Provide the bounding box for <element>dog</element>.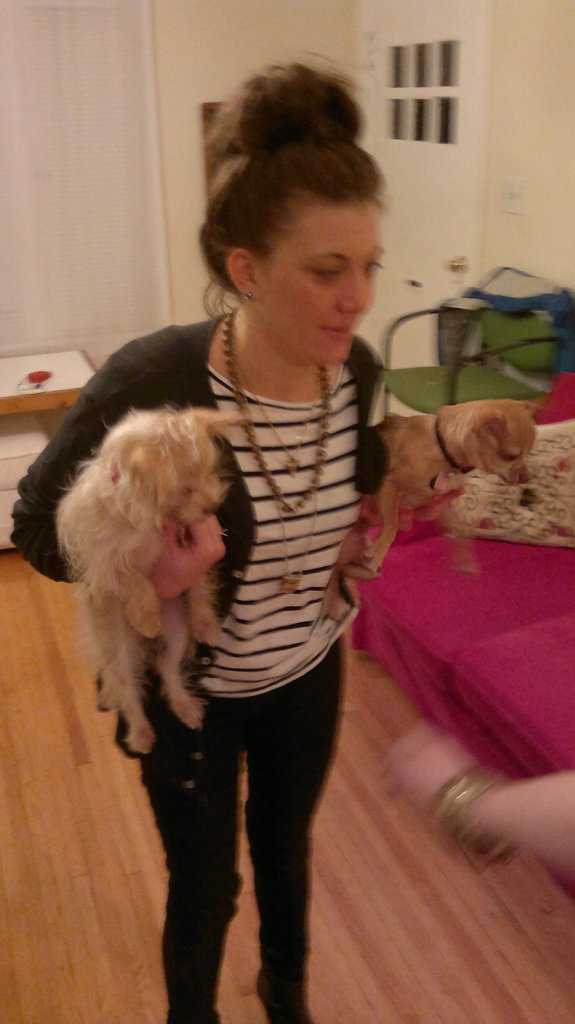
rect(53, 408, 255, 756).
